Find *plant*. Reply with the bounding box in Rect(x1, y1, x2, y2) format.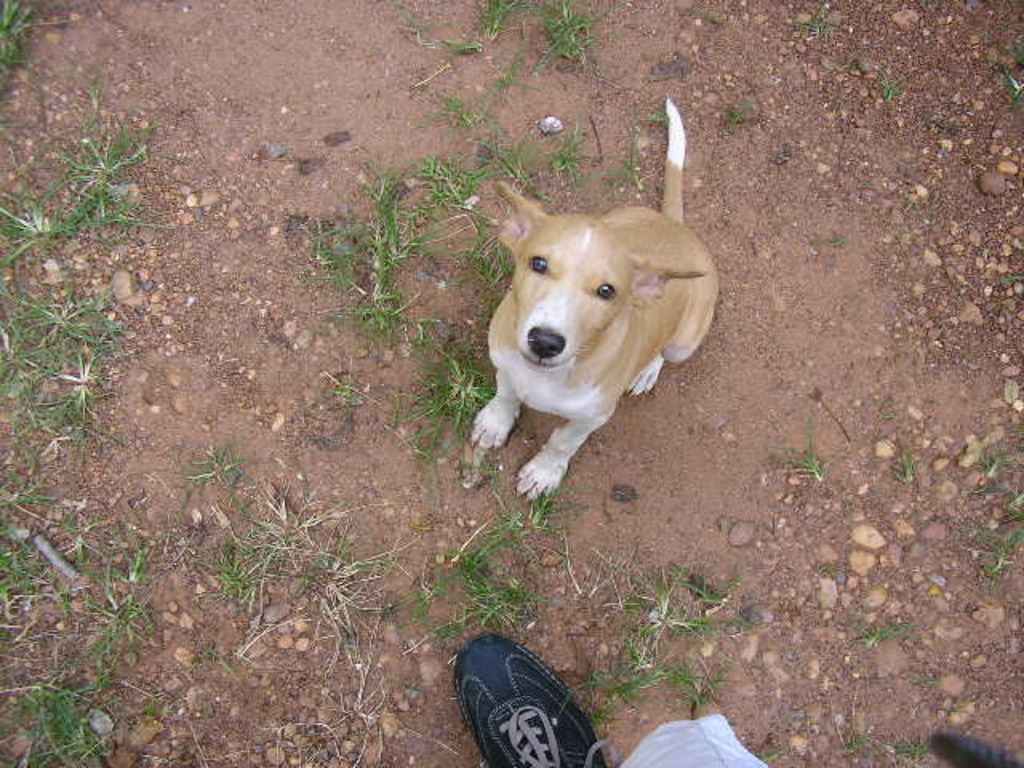
Rect(715, 93, 749, 128).
